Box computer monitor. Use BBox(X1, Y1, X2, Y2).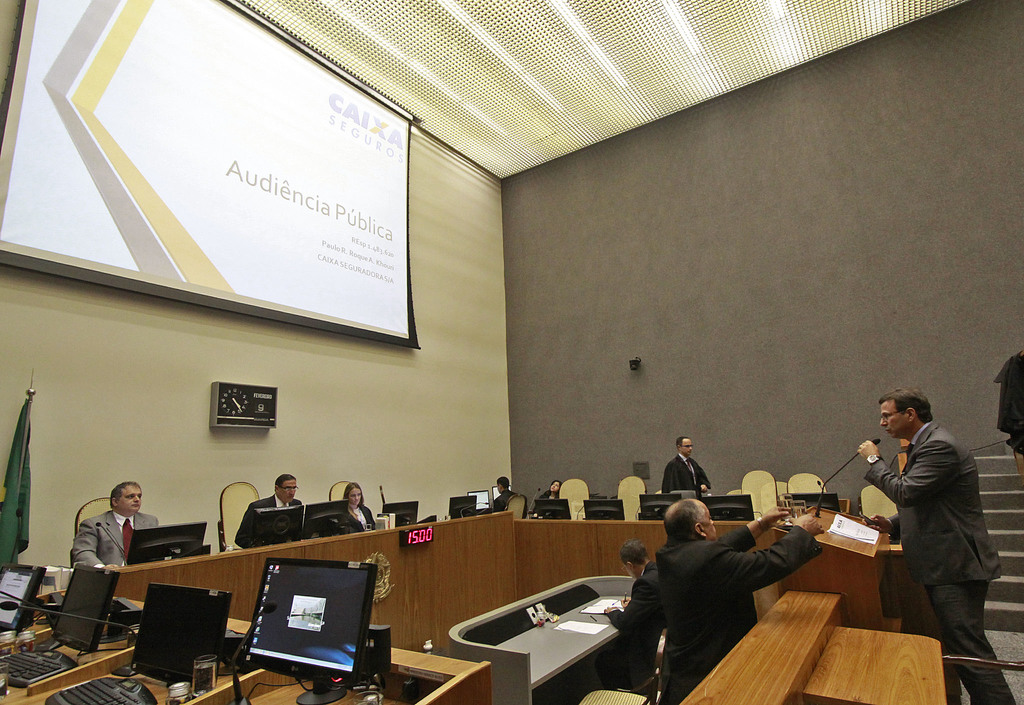
BBox(0, 562, 45, 632).
